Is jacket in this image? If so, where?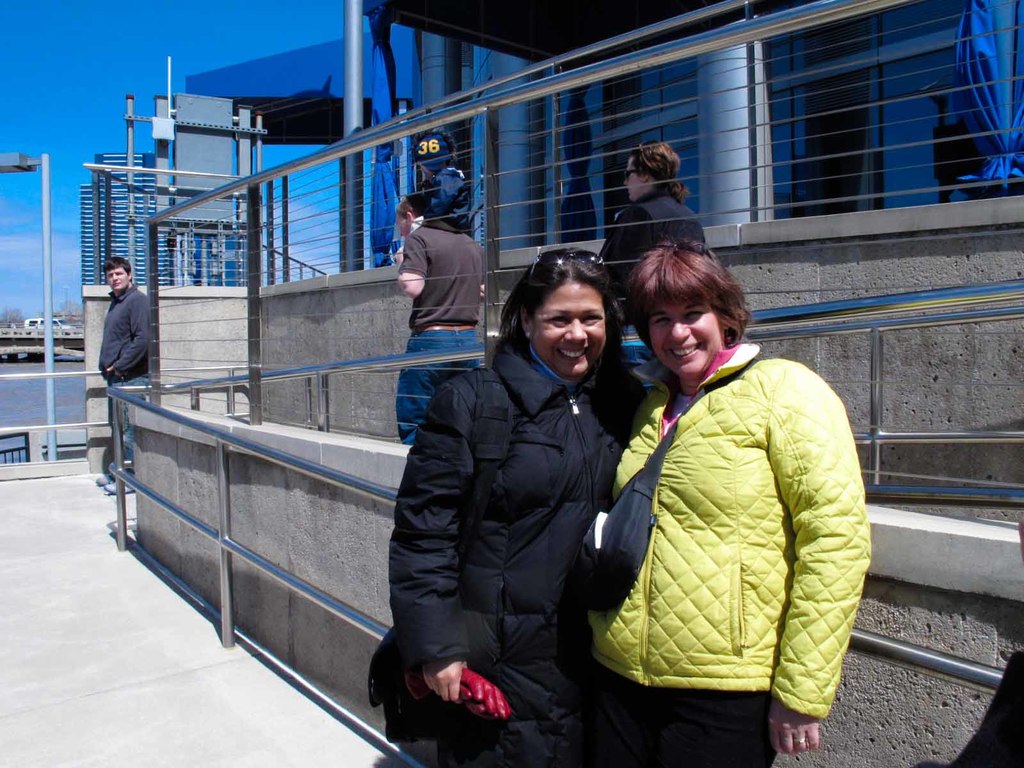
Yes, at 384, 323, 642, 767.
